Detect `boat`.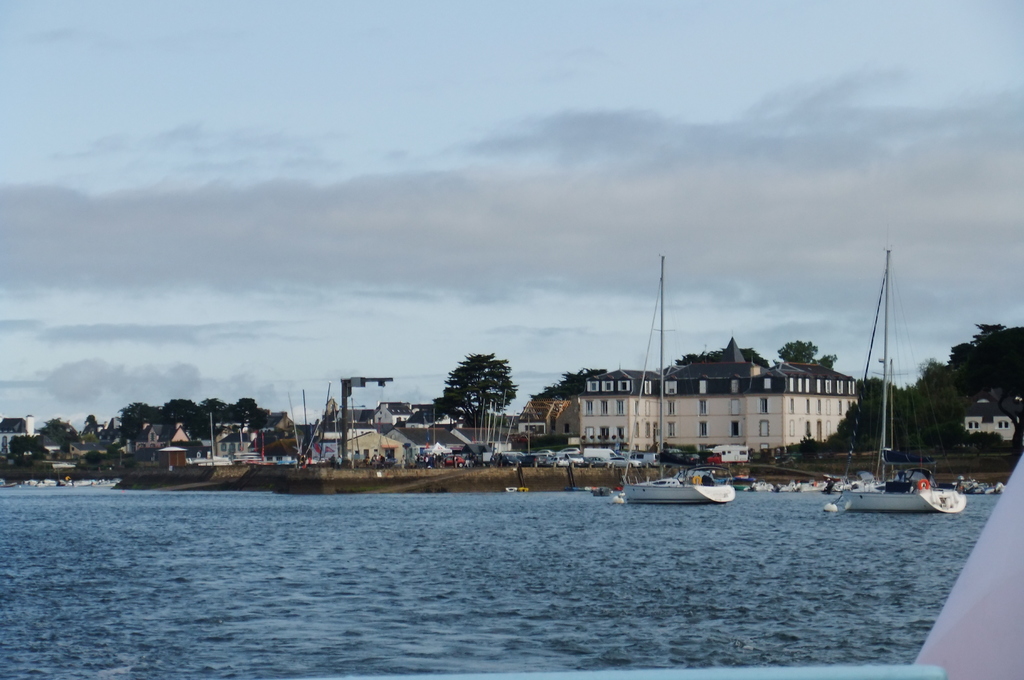
Detected at [0, 477, 15, 488].
